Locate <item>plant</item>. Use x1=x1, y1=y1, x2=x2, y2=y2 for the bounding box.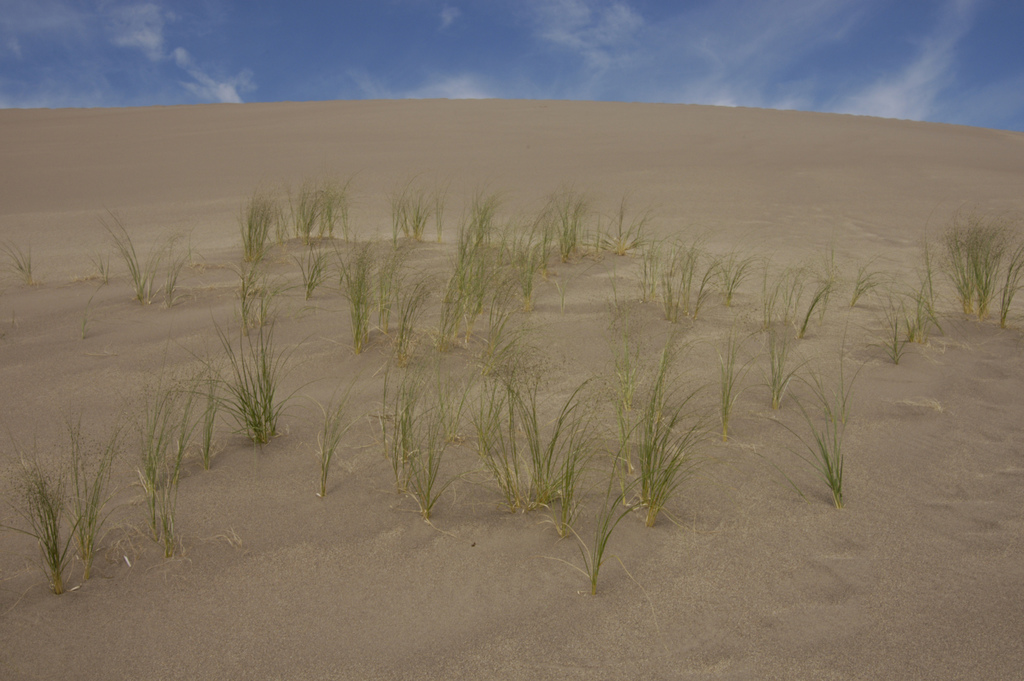
x1=102, y1=198, x2=164, y2=307.
